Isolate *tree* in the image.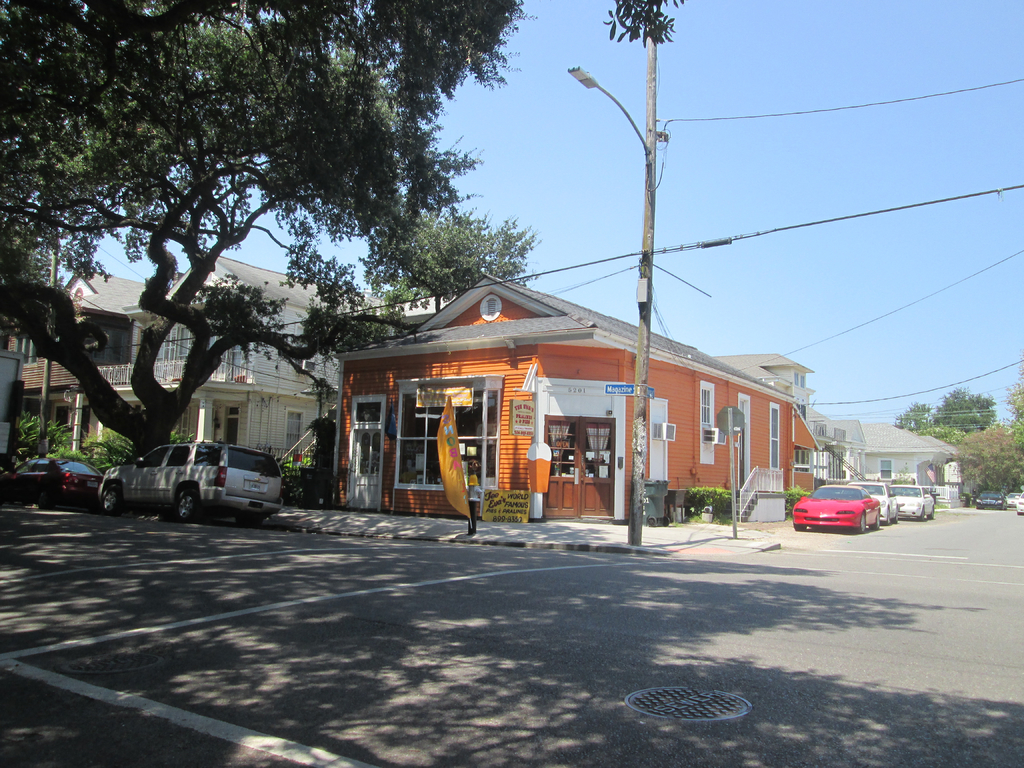
Isolated region: 950,419,1023,505.
